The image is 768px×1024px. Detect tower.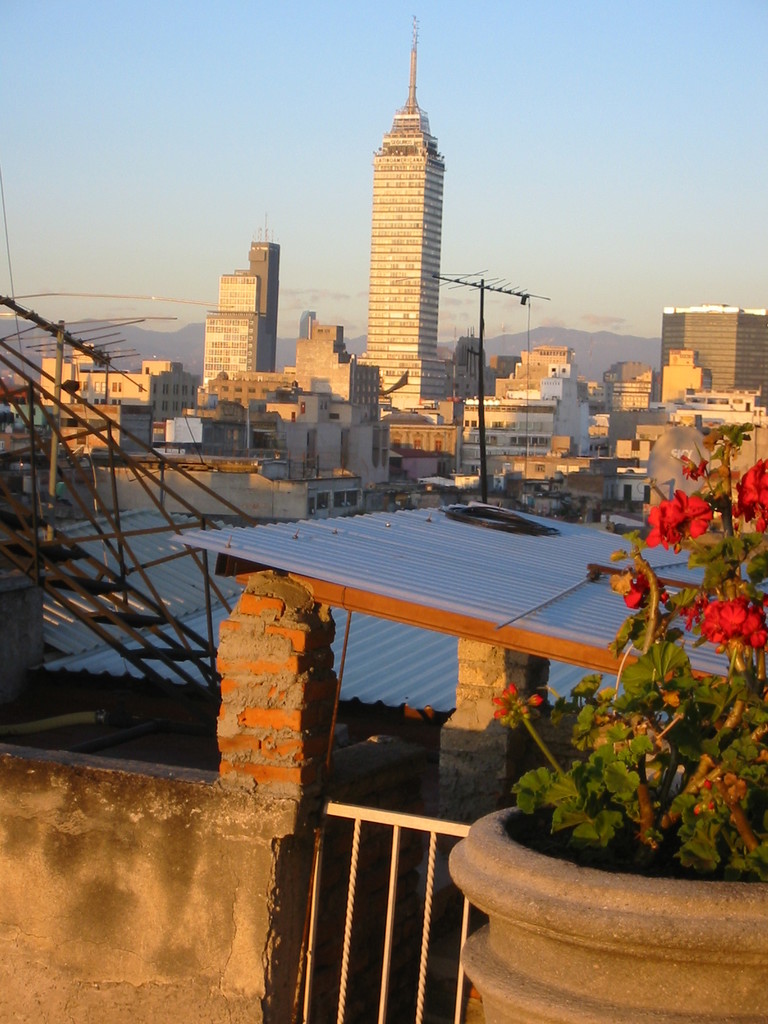
Detection: x1=362, y1=9, x2=448, y2=399.
